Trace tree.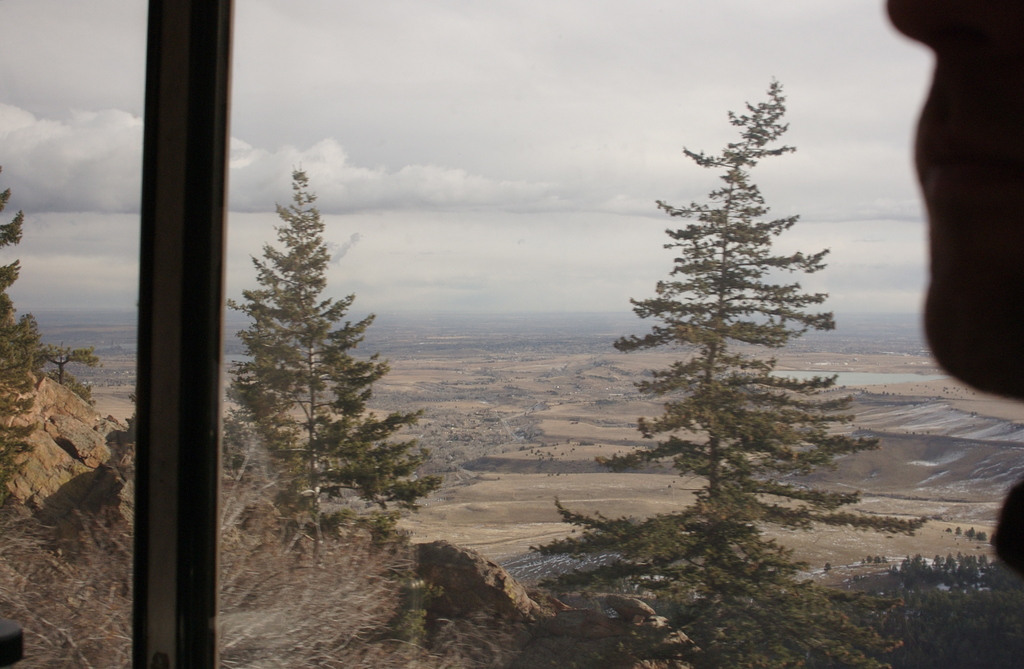
Traced to x1=976, y1=528, x2=986, y2=545.
